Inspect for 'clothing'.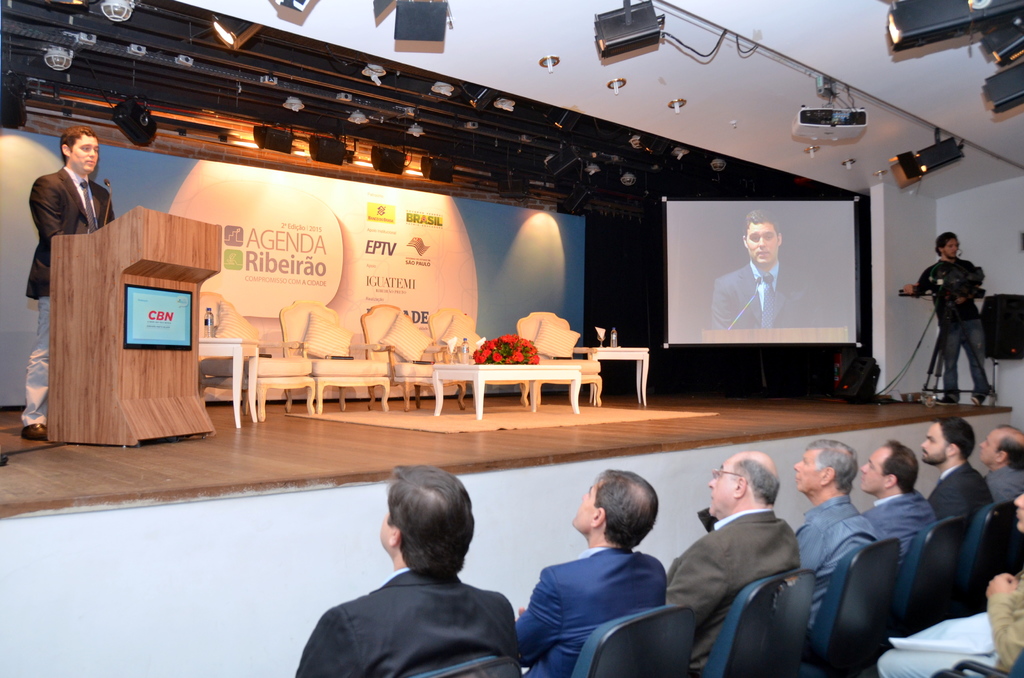
Inspection: 707,261,826,323.
